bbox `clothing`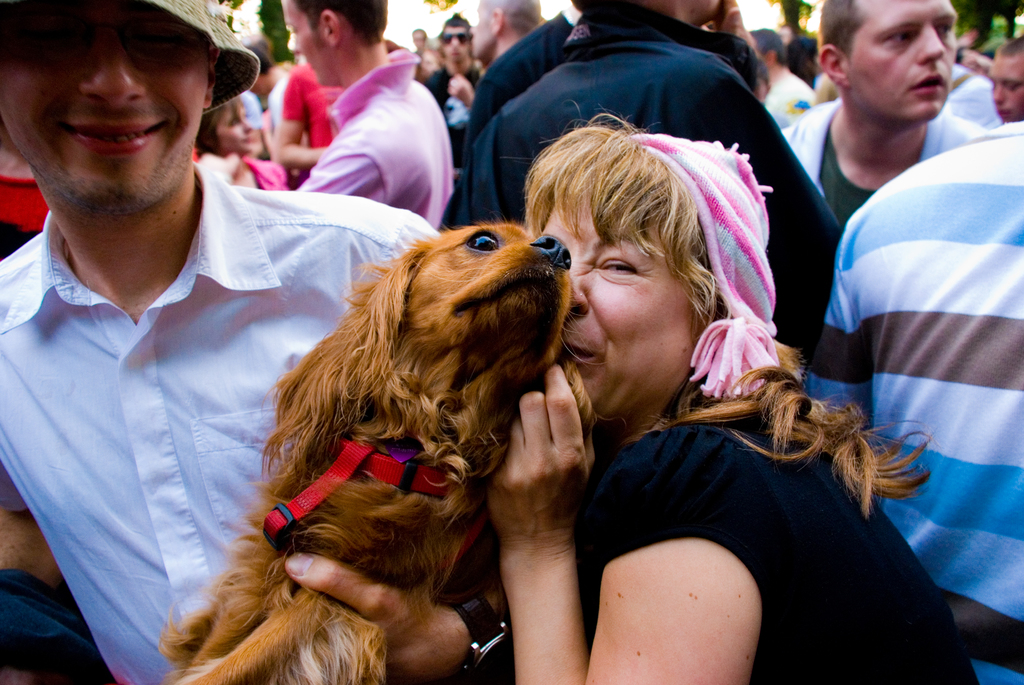
[left=305, top=45, right=444, bottom=221]
